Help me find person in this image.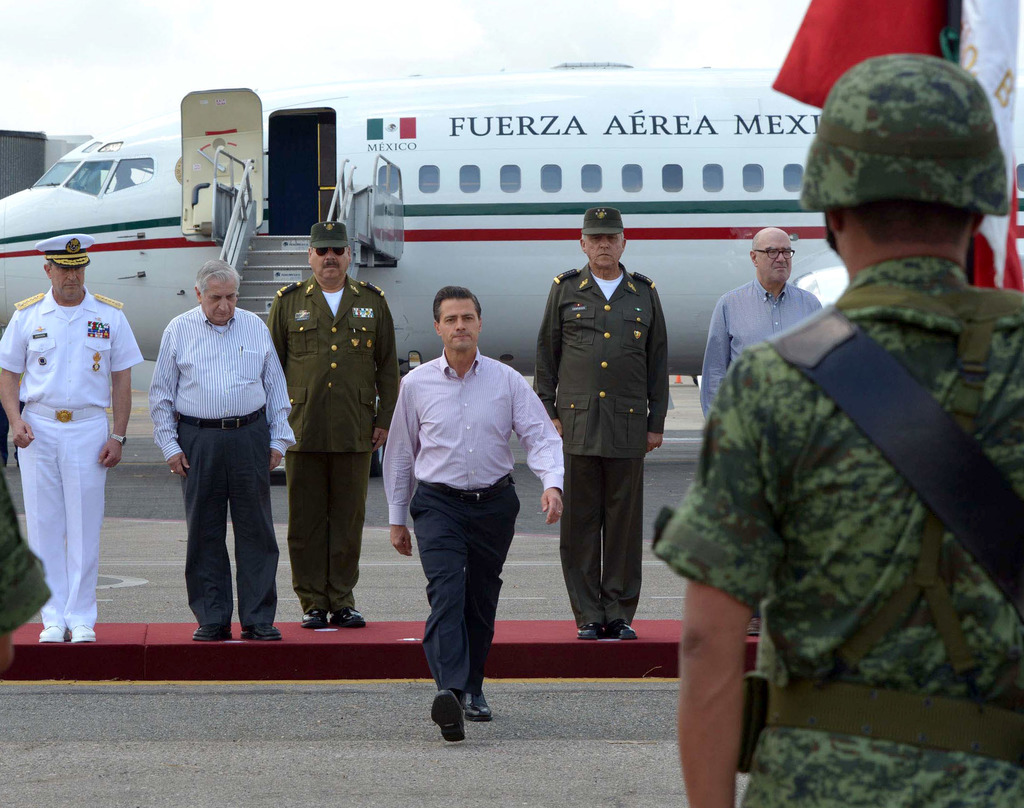
Found it: l=380, t=281, r=564, b=739.
